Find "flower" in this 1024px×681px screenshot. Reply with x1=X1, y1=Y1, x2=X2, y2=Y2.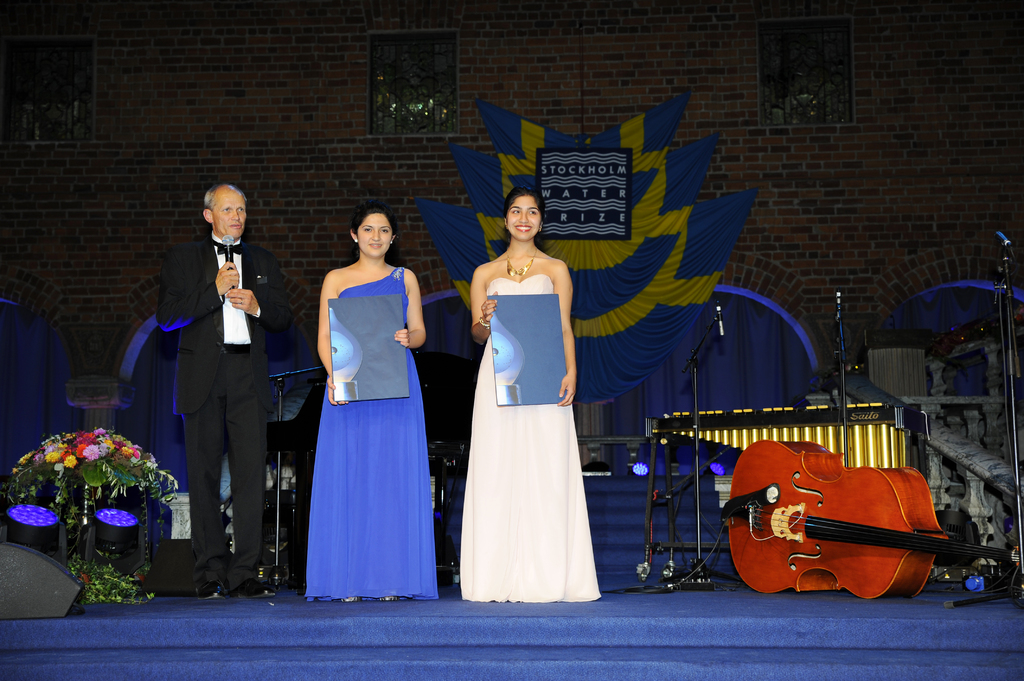
x1=83, y1=446, x2=99, y2=464.
